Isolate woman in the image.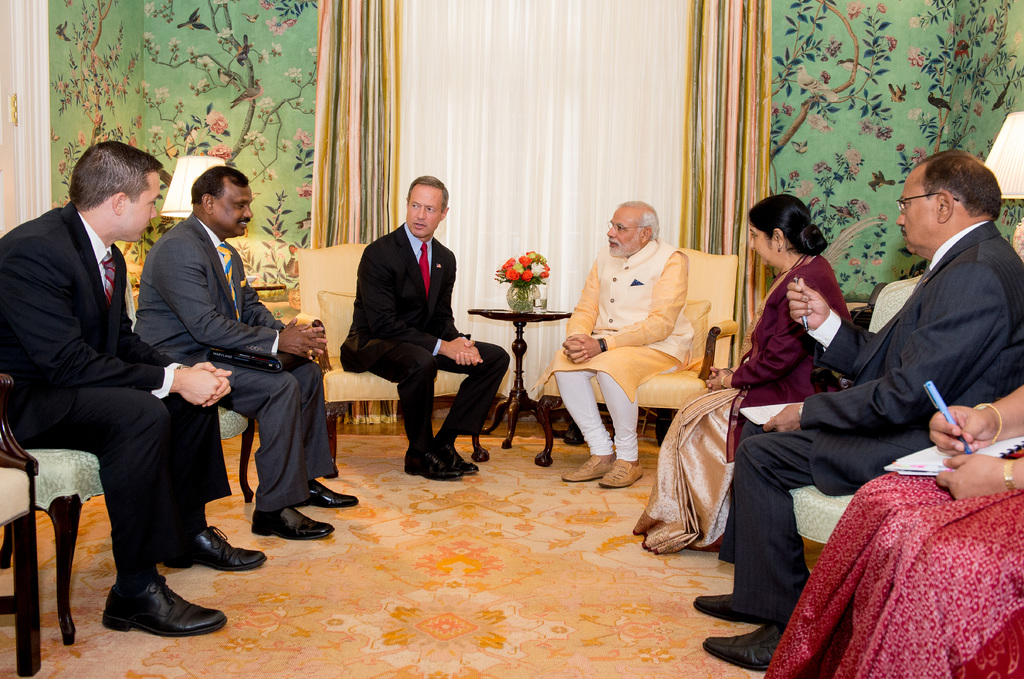
Isolated region: (x1=624, y1=195, x2=866, y2=560).
